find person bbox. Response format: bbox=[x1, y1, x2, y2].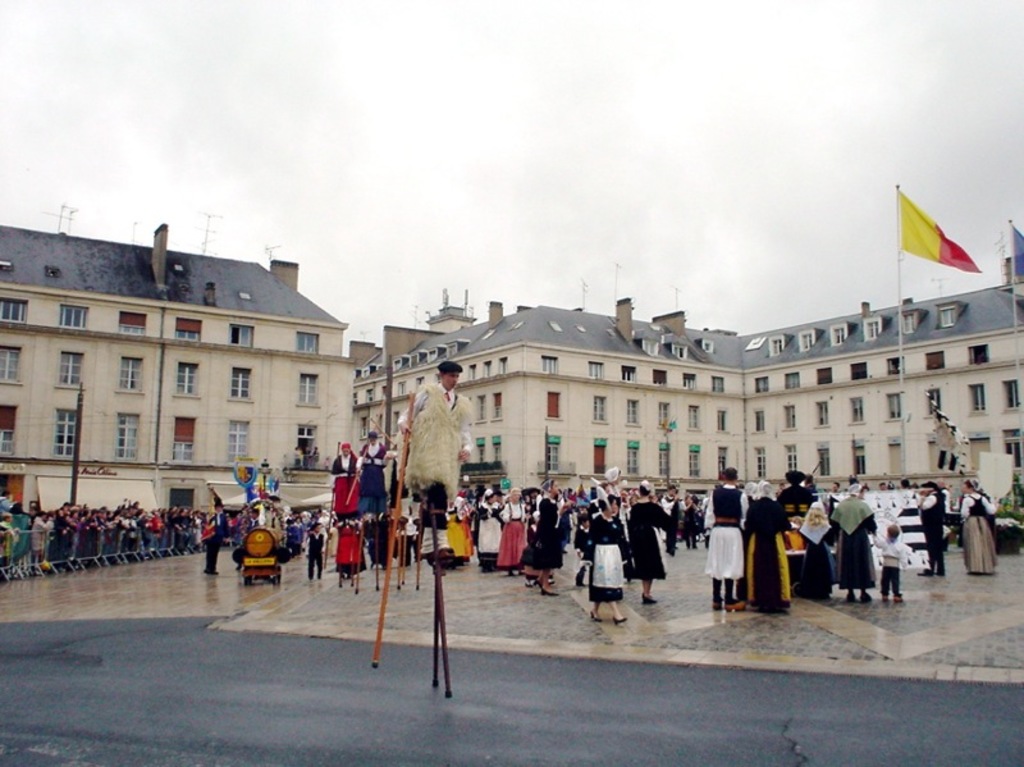
bbox=[744, 478, 795, 615].
